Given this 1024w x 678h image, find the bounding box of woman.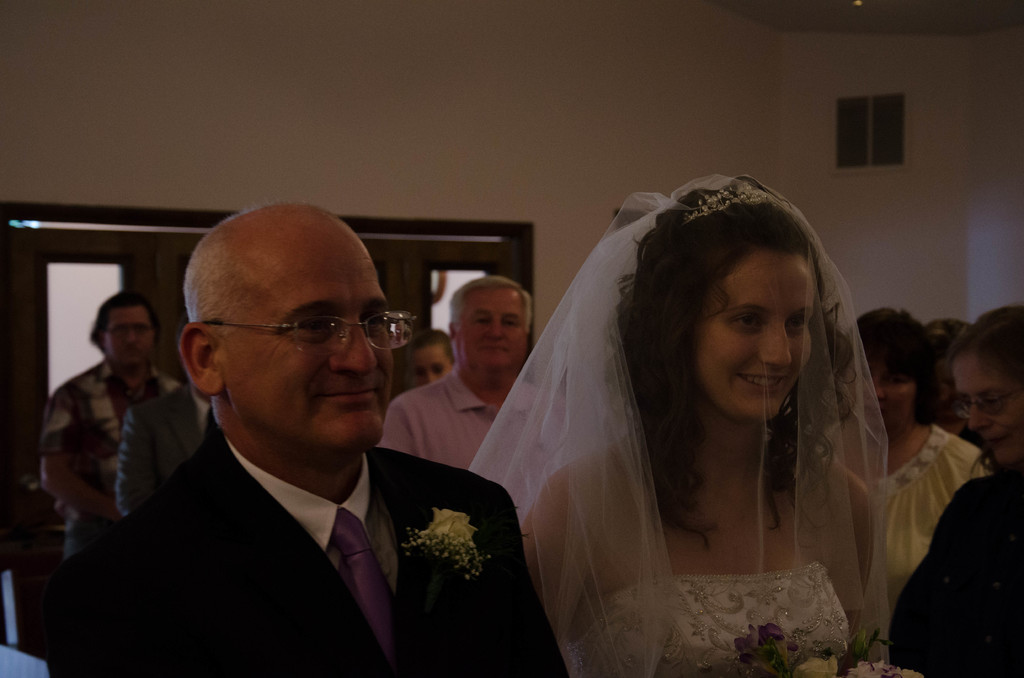
[884, 303, 1023, 677].
